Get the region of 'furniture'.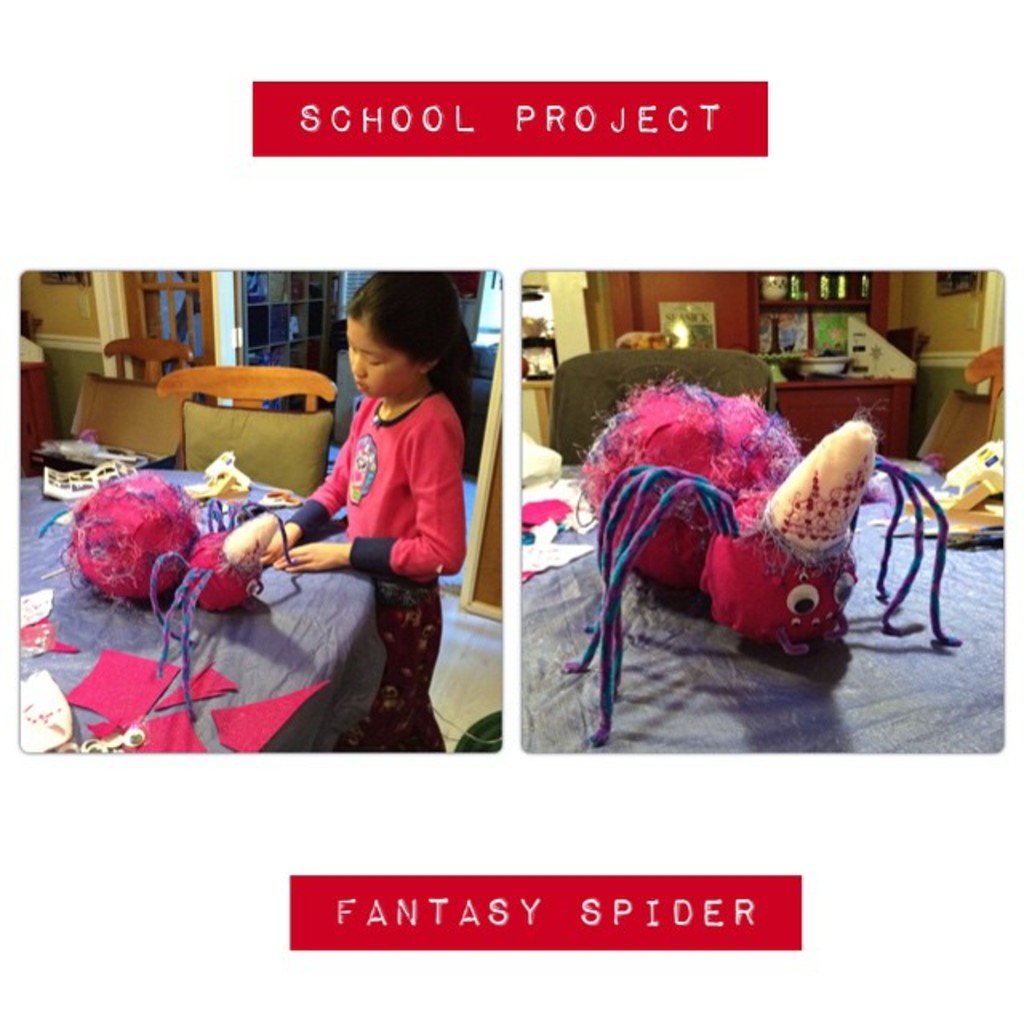
<region>21, 467, 378, 752</region>.
